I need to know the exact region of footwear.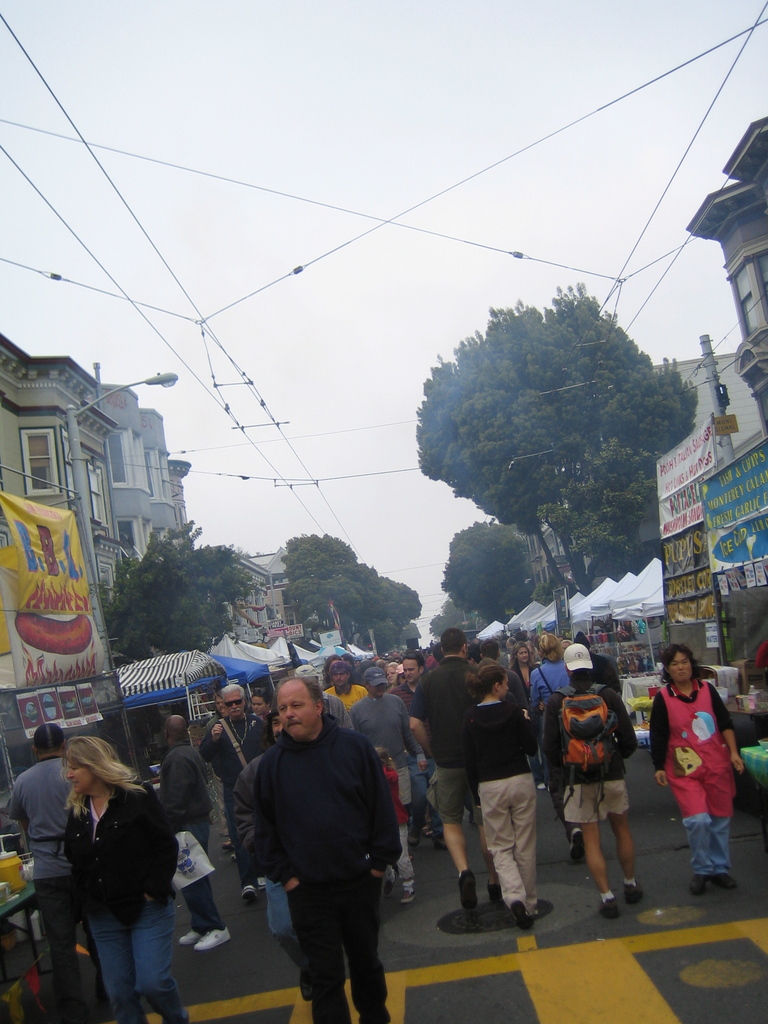
Region: x1=595, y1=896, x2=620, y2=919.
